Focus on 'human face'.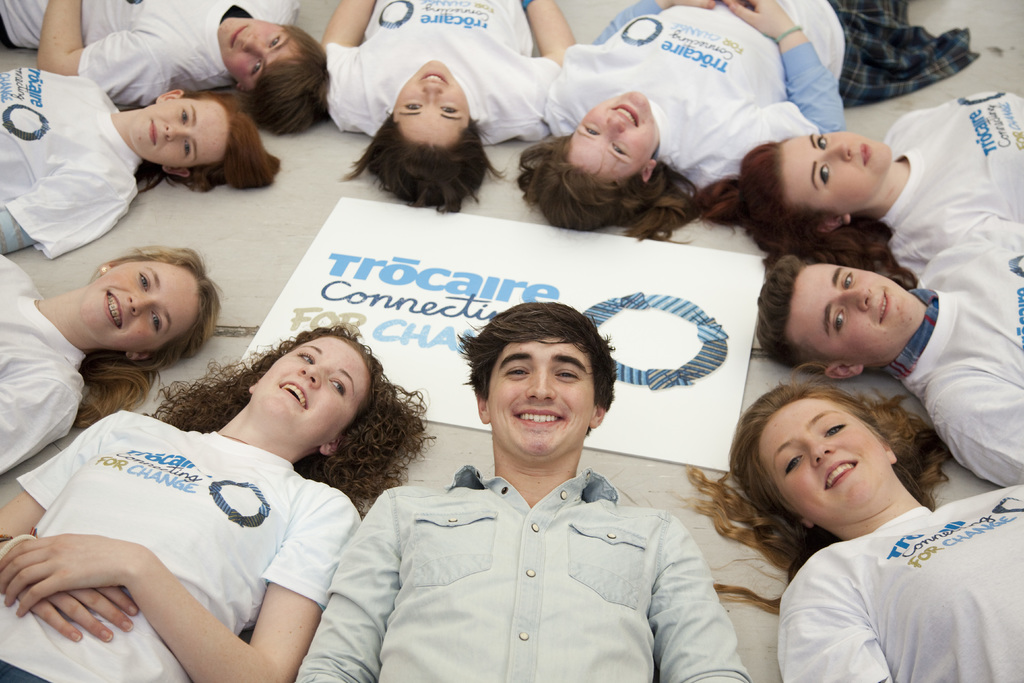
Focused at detection(130, 98, 228, 165).
